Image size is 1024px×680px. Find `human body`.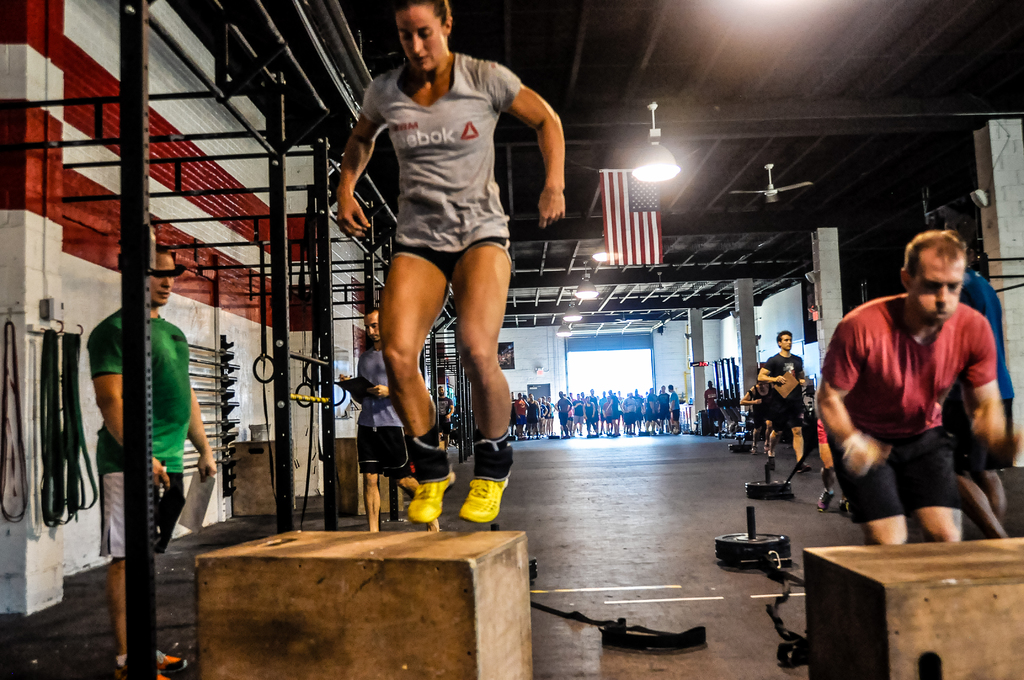
locate(931, 266, 1013, 542).
